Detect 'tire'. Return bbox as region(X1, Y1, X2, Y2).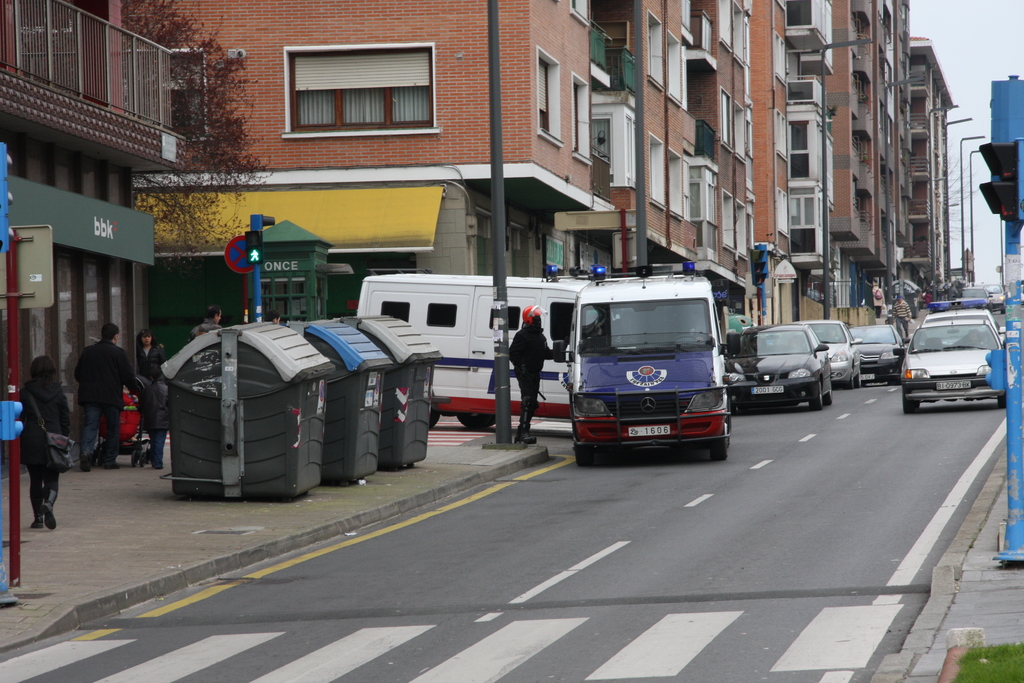
region(996, 394, 1007, 409).
